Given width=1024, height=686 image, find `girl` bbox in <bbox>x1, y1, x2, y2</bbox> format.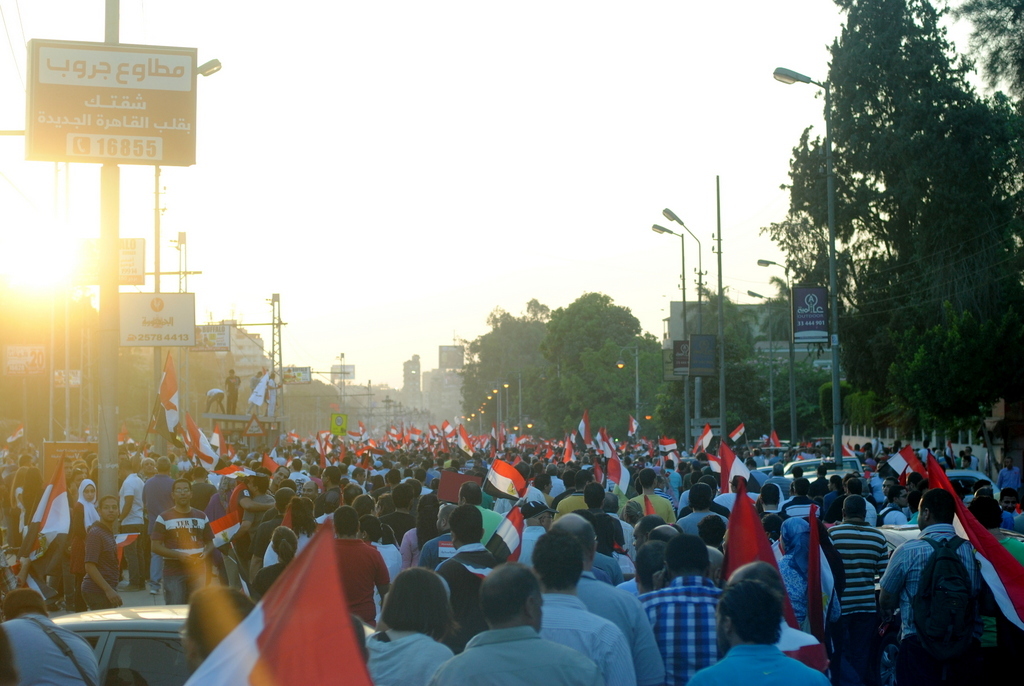
<bbox>71, 481, 103, 611</bbox>.
